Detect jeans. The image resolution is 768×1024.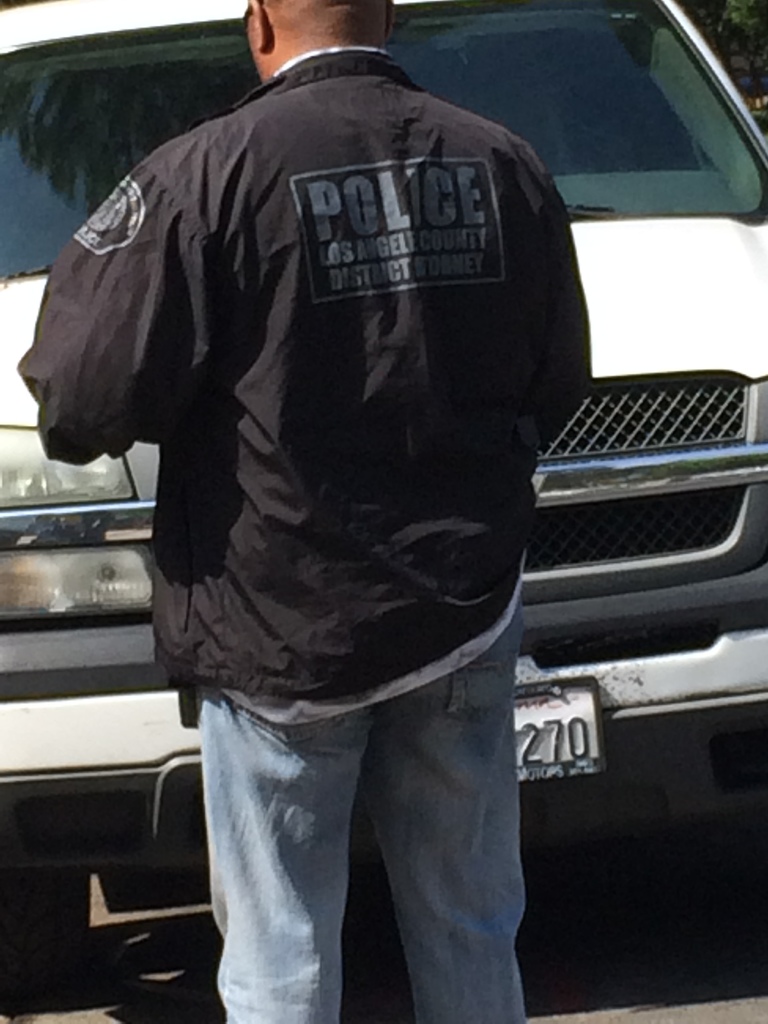
box(173, 654, 563, 1020).
